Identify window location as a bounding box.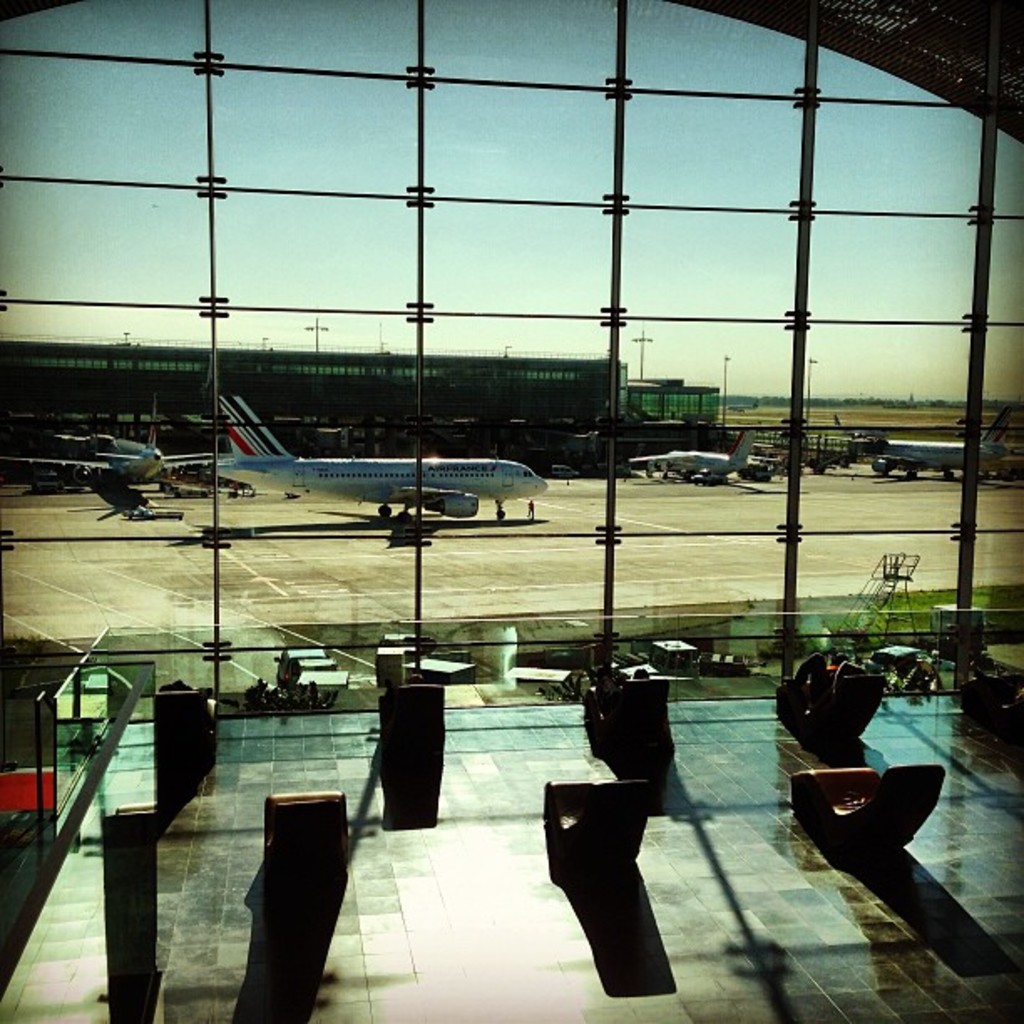
left=0, top=0, right=1022, bottom=688.
